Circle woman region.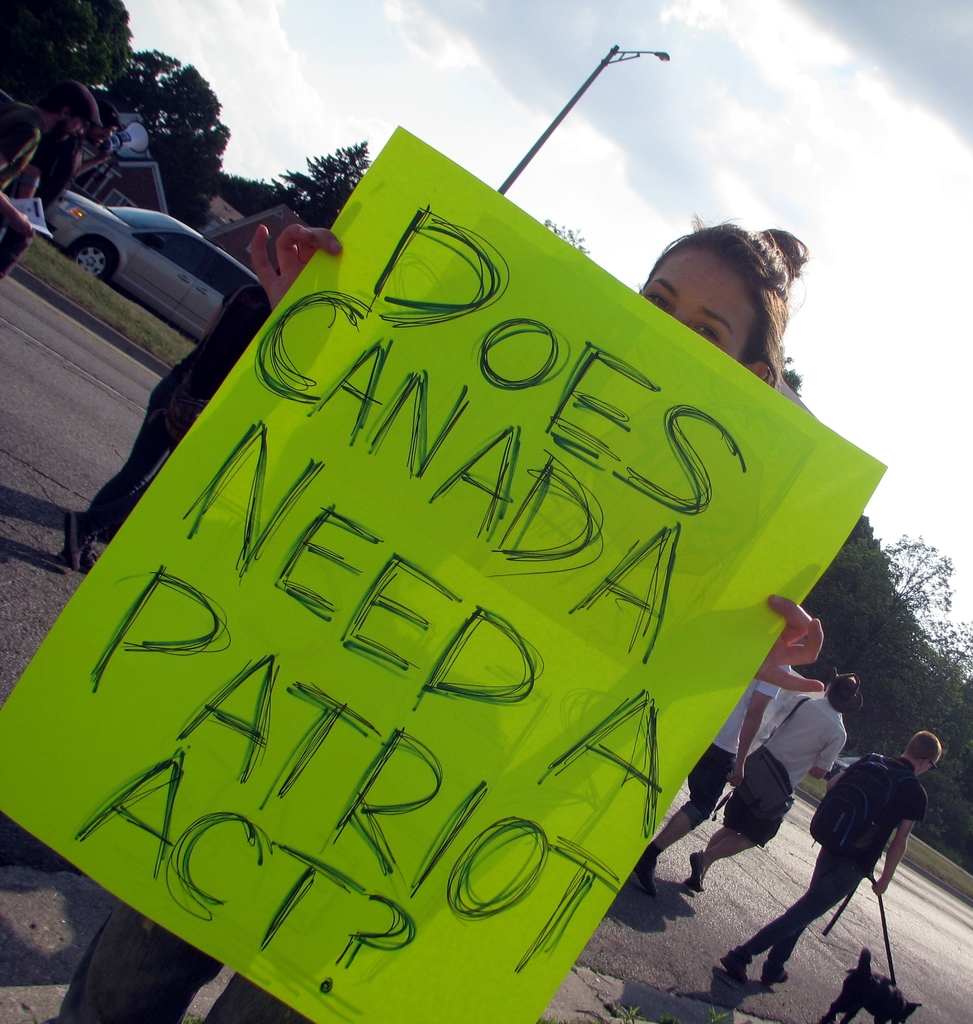
Region: Rect(49, 213, 811, 1023).
